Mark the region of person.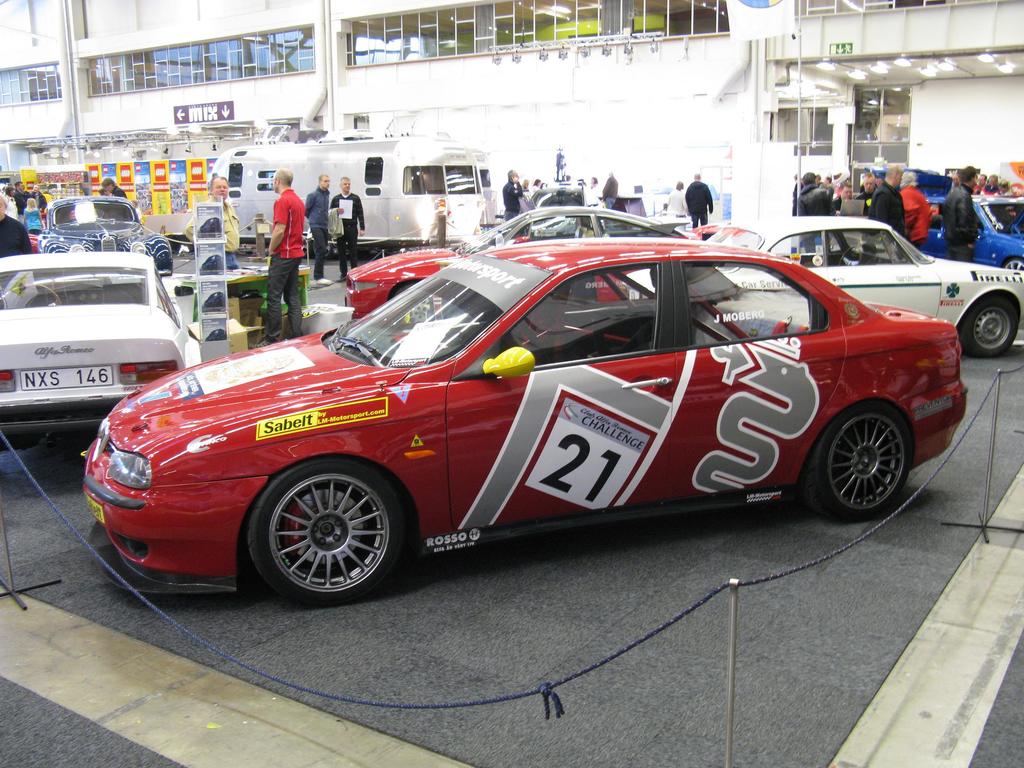
Region: bbox(901, 171, 932, 246).
